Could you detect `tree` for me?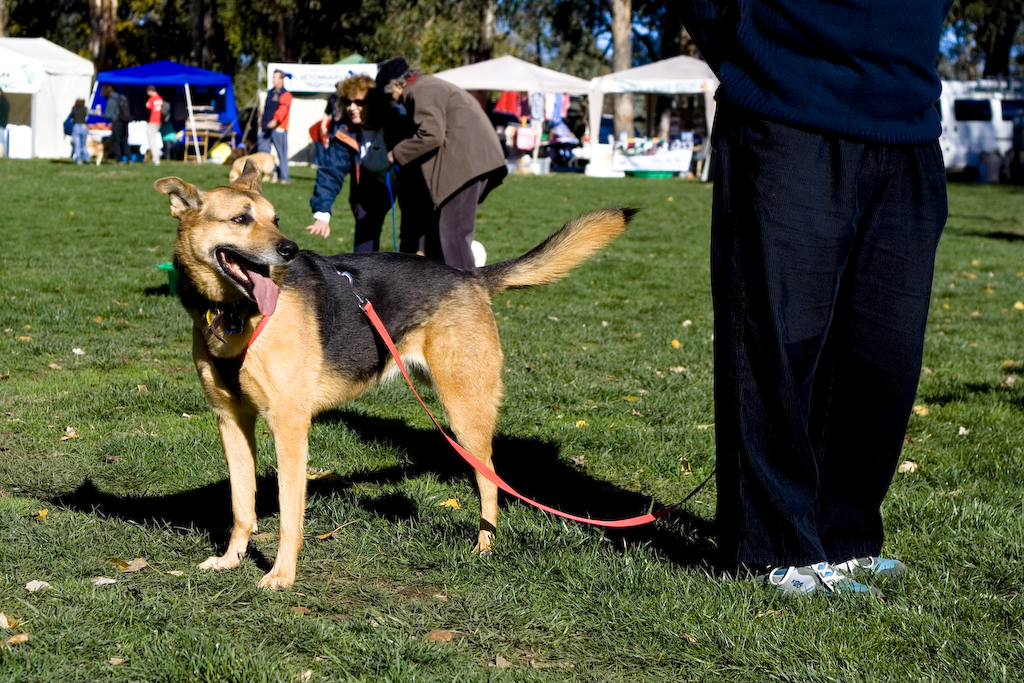
Detection result: 940 0 1023 83.
